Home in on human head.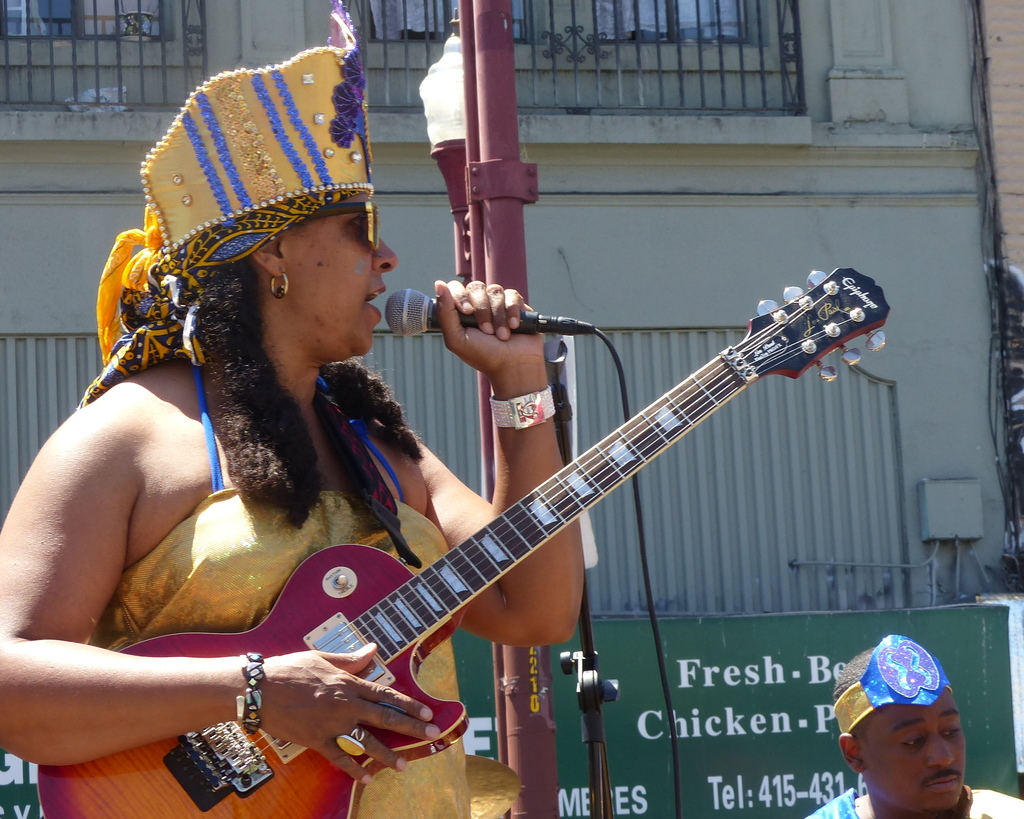
Homed in at rect(97, 0, 403, 370).
